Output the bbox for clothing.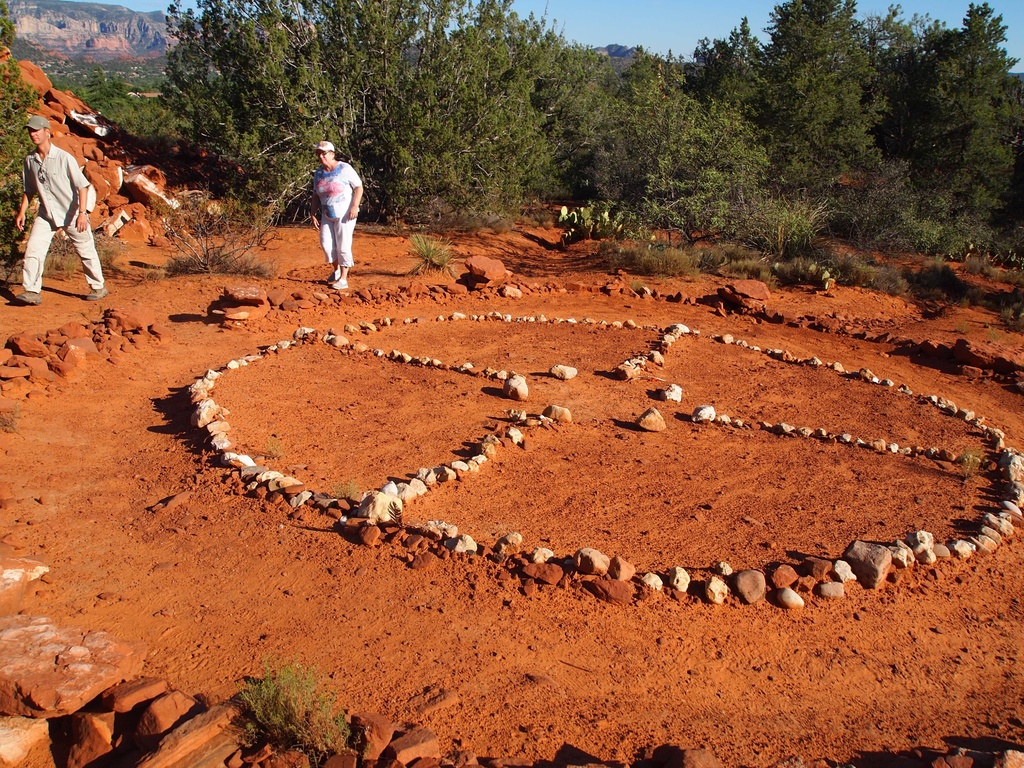
pyautogui.locateOnScreen(22, 146, 104, 289).
